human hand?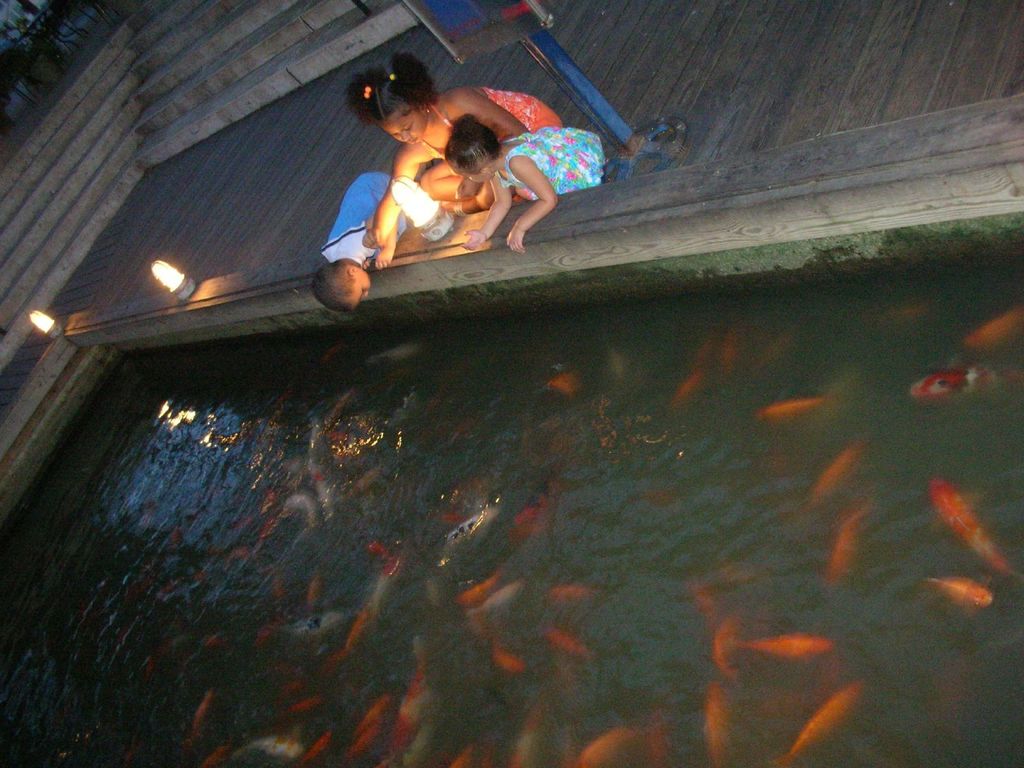
crop(454, 177, 480, 199)
